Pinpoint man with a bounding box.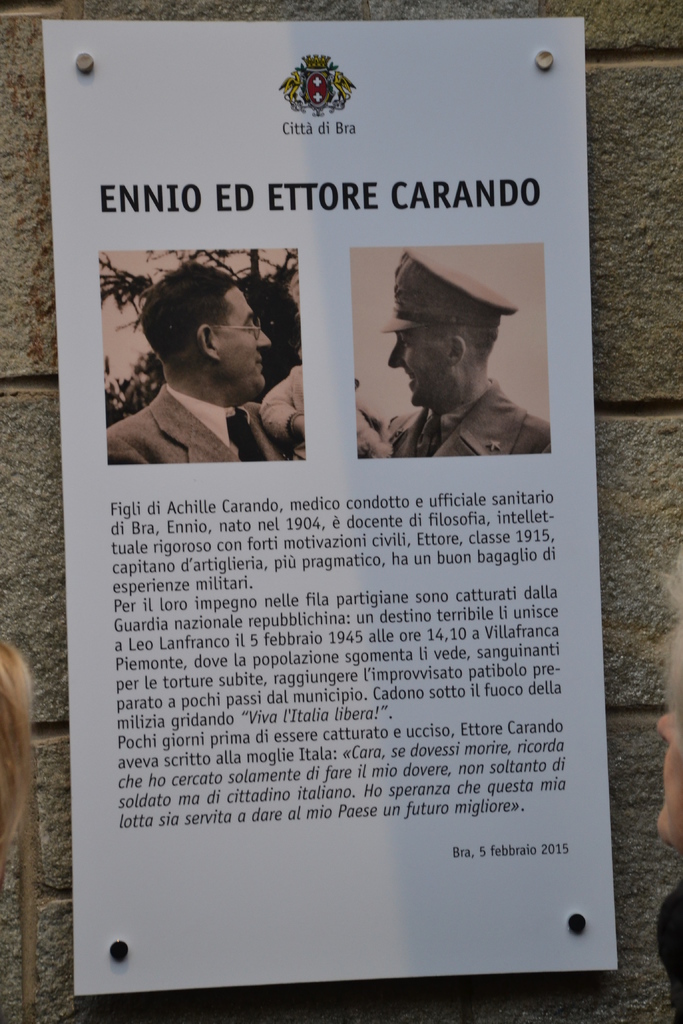
{"x1": 135, "y1": 246, "x2": 296, "y2": 450}.
